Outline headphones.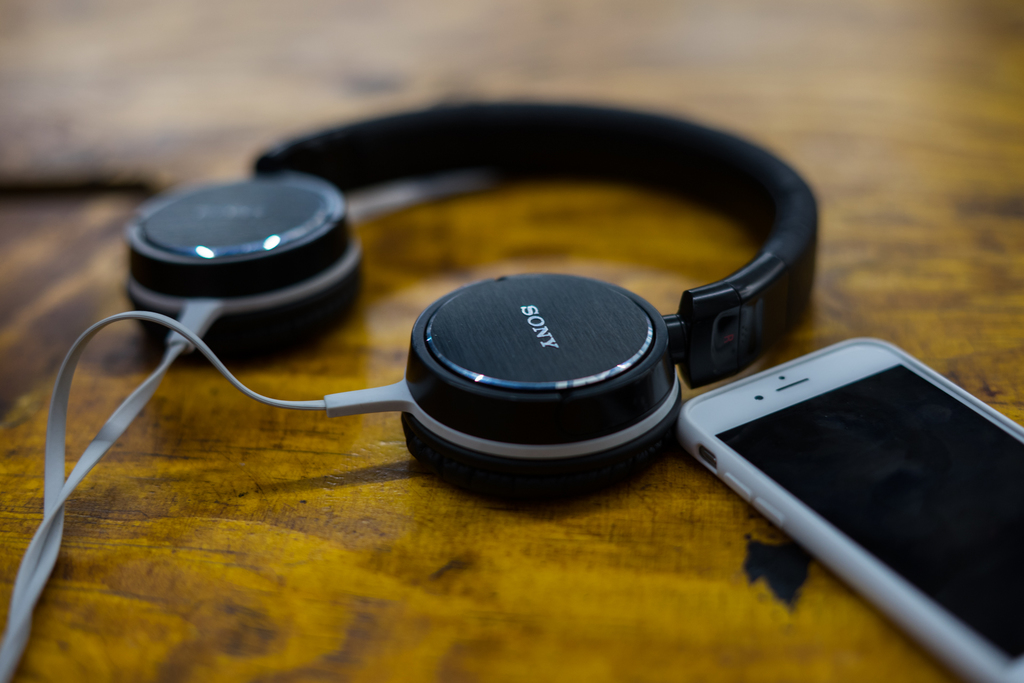
Outline: 121,94,817,500.
